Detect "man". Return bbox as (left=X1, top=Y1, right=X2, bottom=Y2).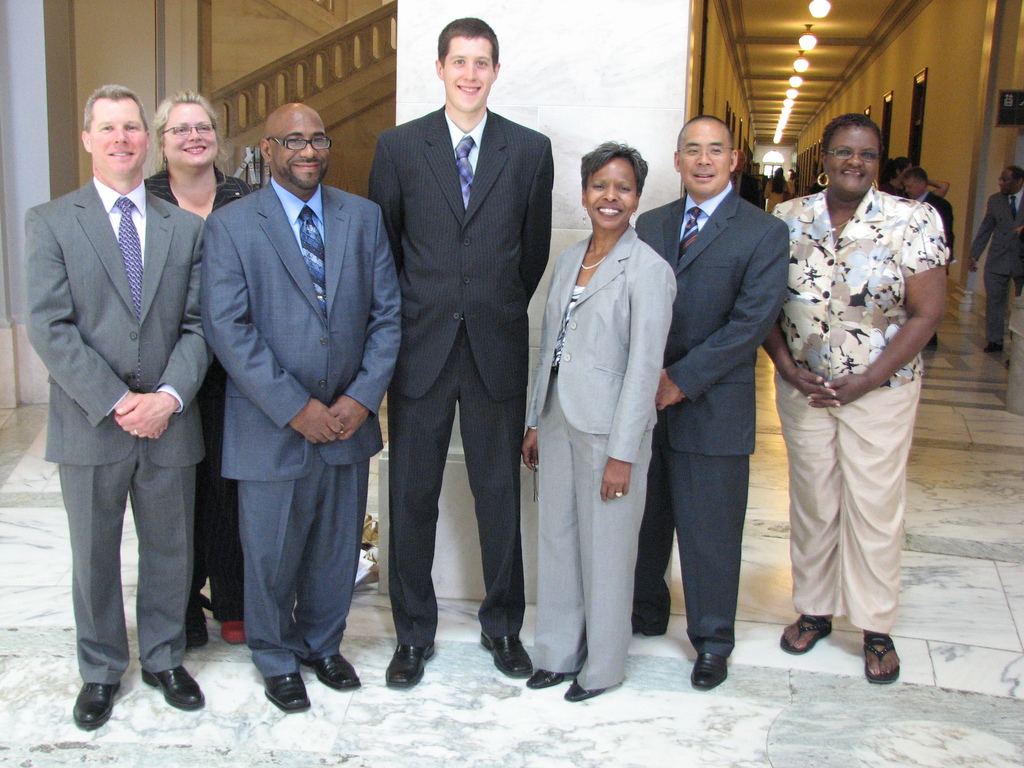
(left=20, top=81, right=242, bottom=724).
